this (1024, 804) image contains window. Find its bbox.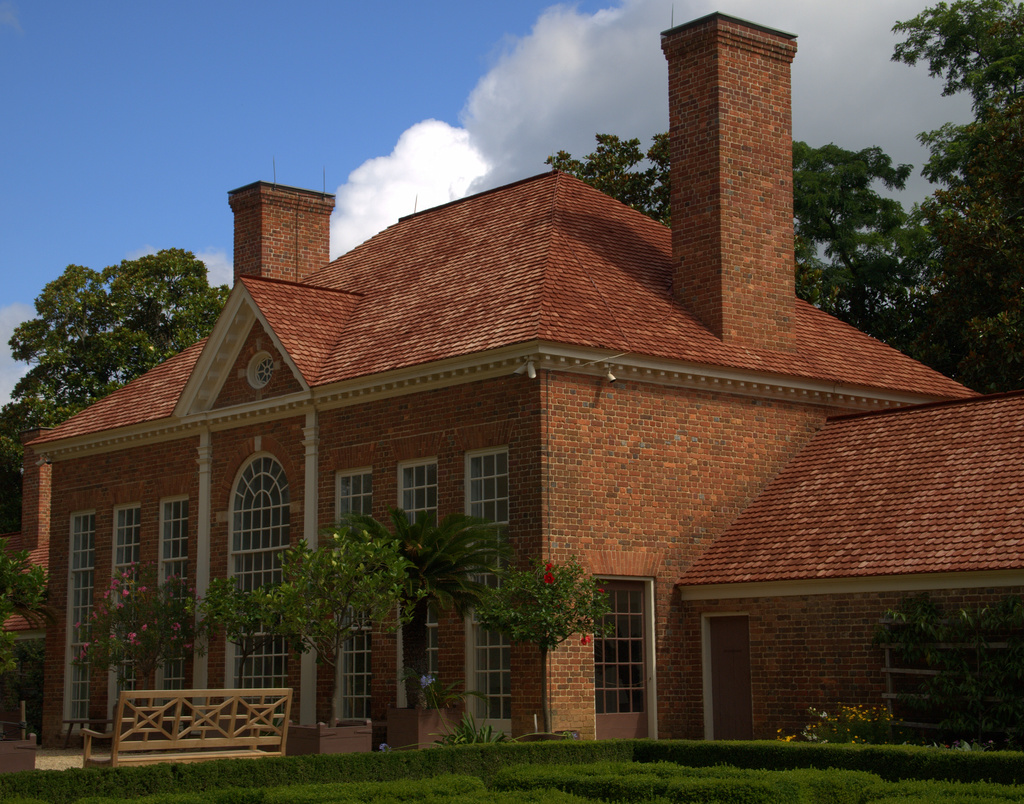
select_region(153, 496, 193, 730).
